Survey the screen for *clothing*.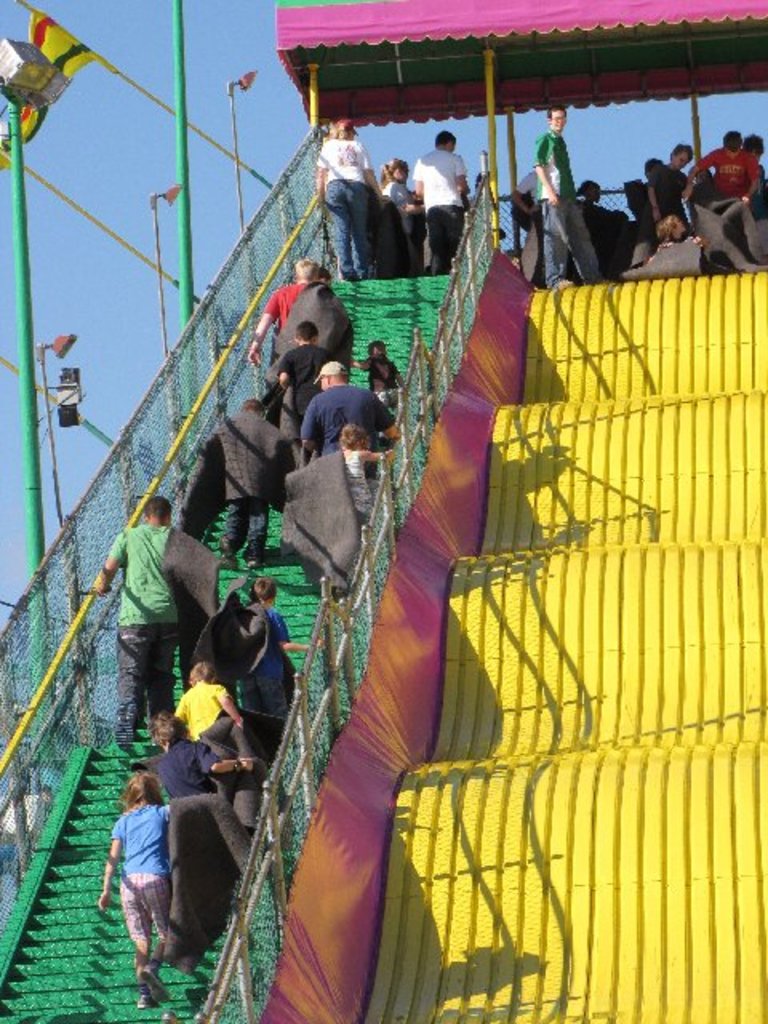
Survey found: bbox=[101, 797, 173, 939].
